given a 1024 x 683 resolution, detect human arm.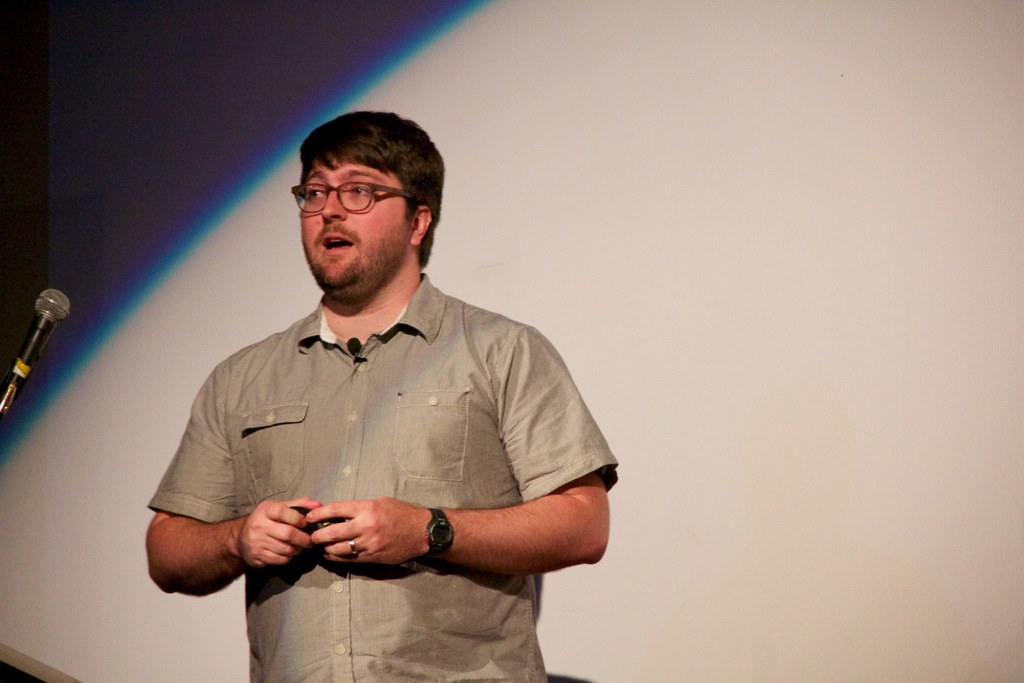
detection(142, 368, 323, 600).
